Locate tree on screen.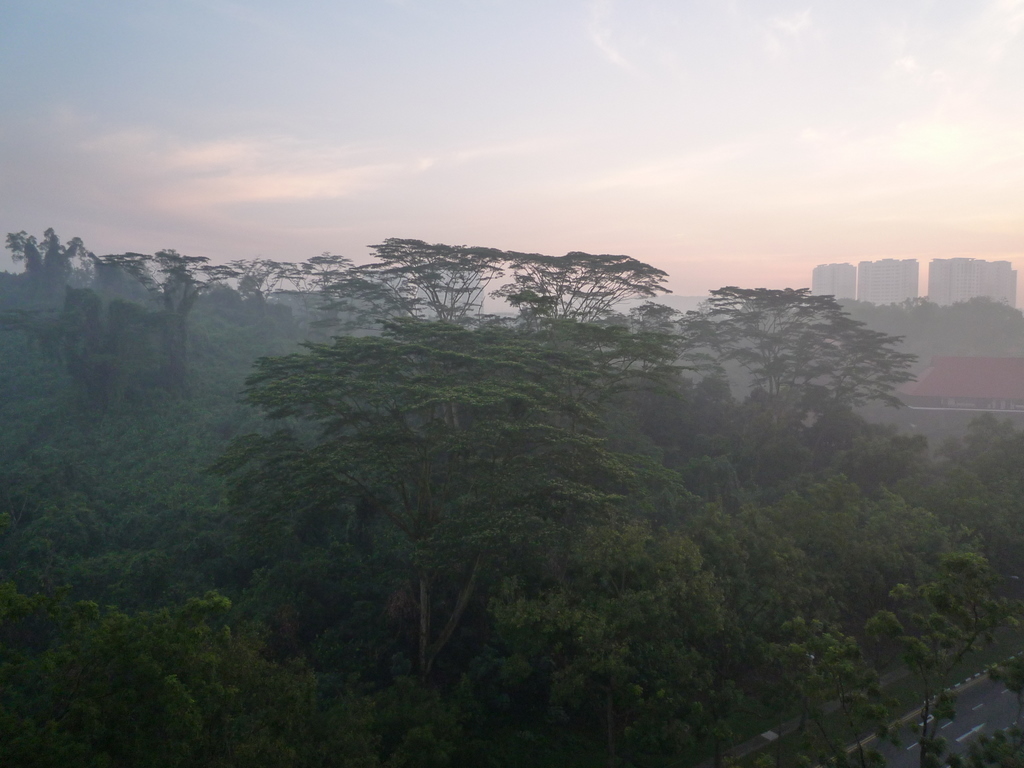
On screen at box=[75, 243, 242, 407].
